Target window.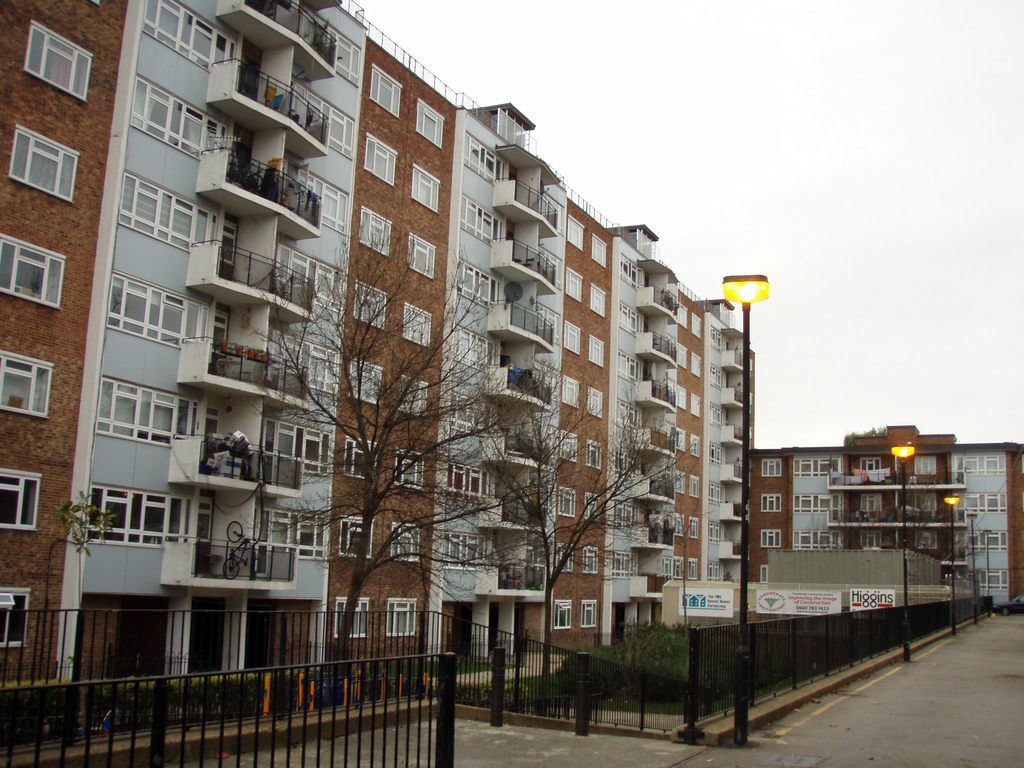
Target region: <bbox>673, 385, 684, 408</bbox>.
